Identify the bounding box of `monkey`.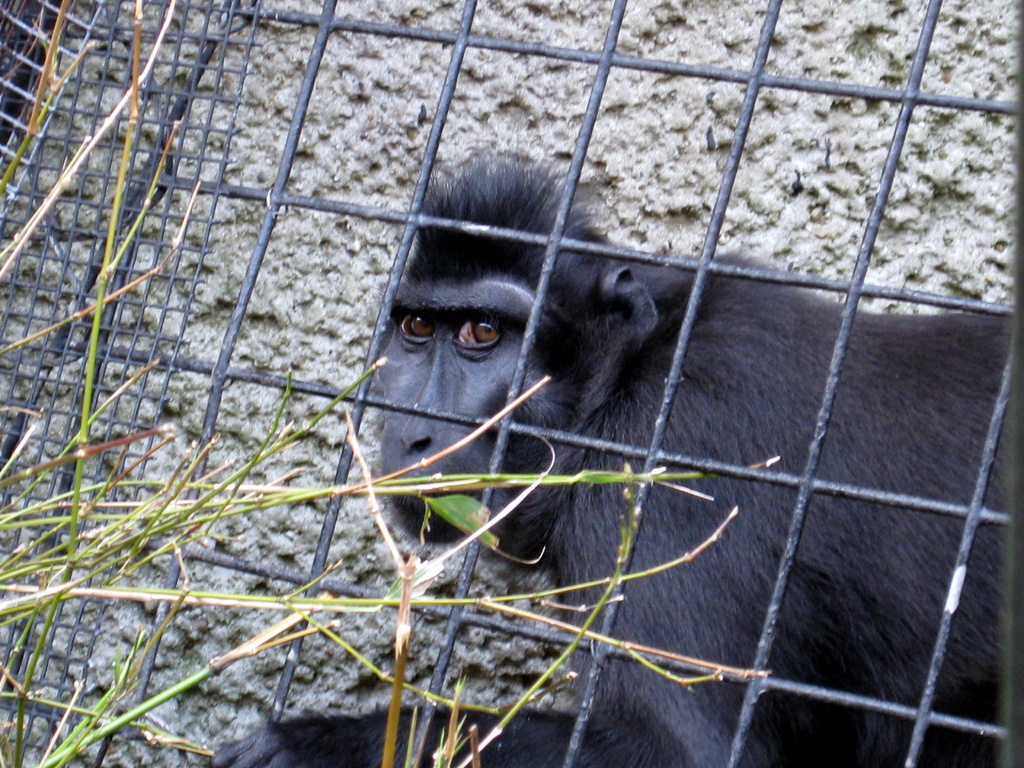
pyautogui.locateOnScreen(304, 127, 986, 752).
